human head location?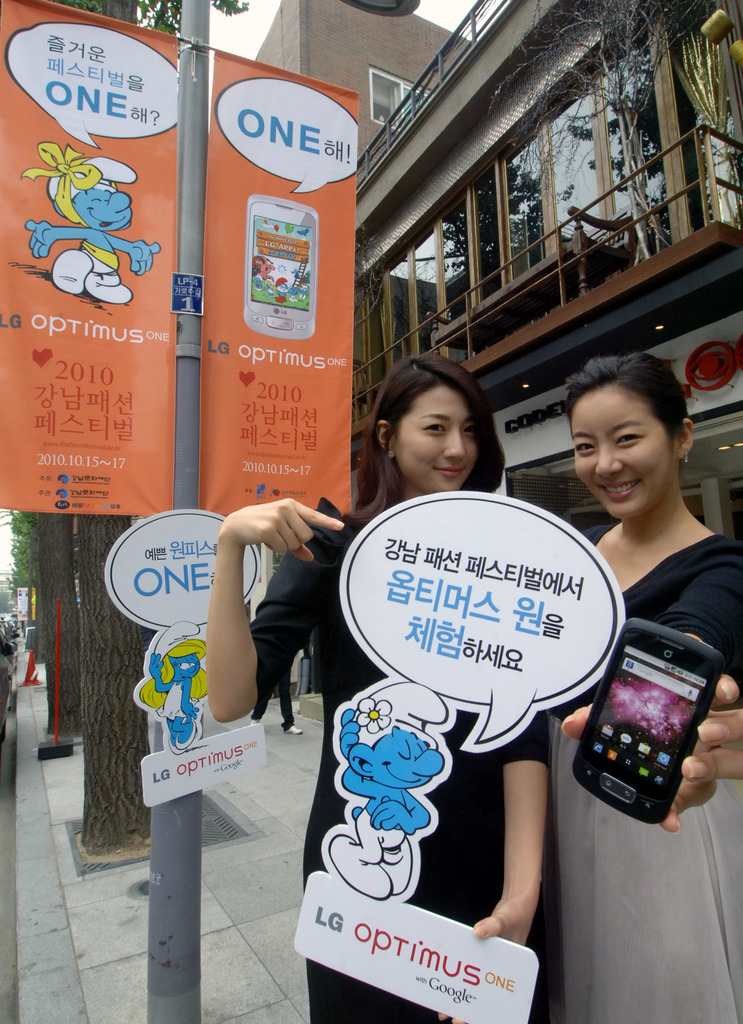
[355, 348, 526, 480]
